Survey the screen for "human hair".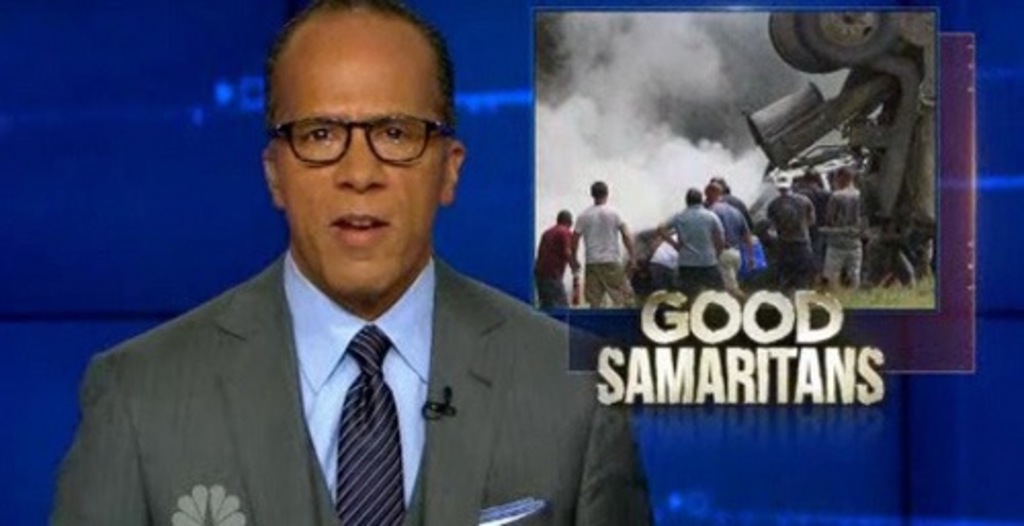
Survey found: <bbox>831, 160, 852, 186</bbox>.
